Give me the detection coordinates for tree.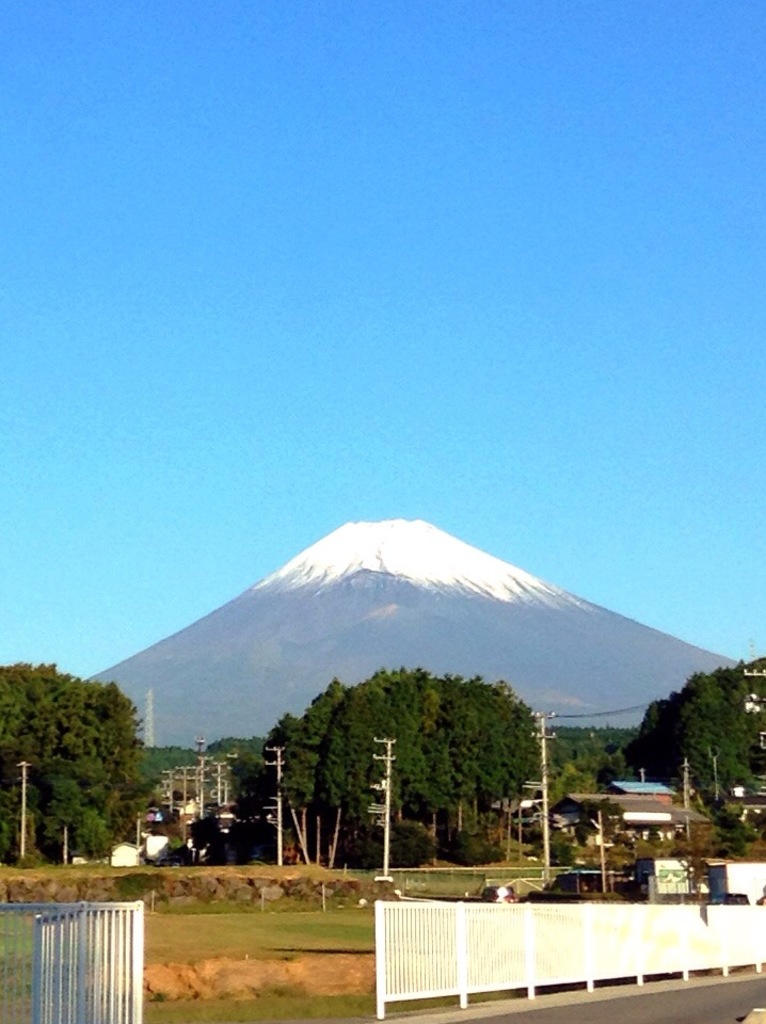
{"left": 667, "top": 670, "right": 745, "bottom": 806}.
